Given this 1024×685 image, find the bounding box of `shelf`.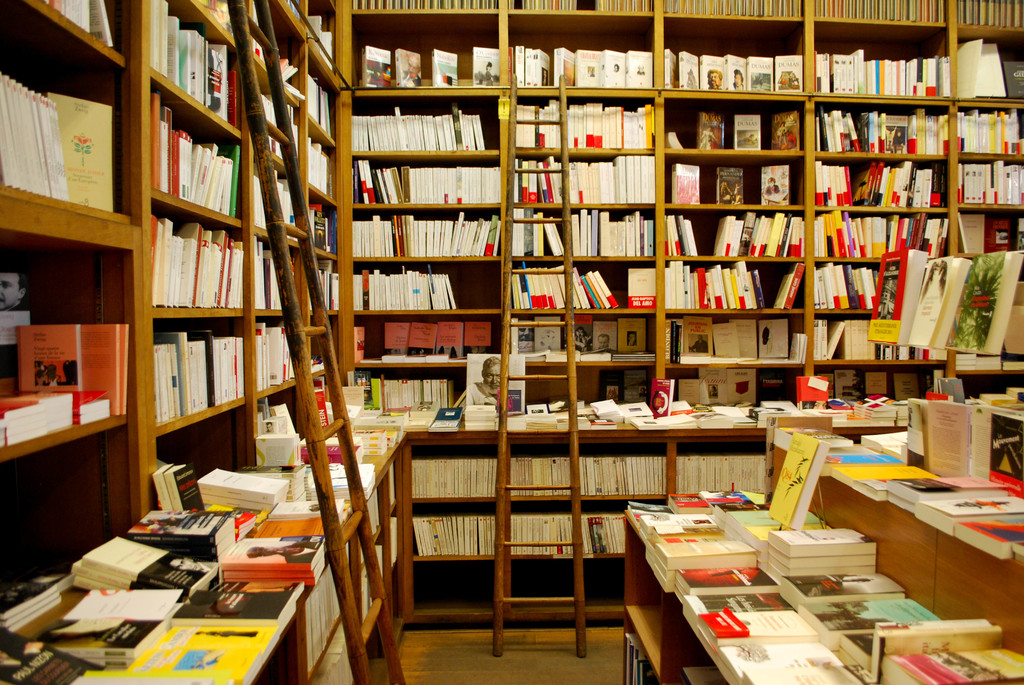
(x1=666, y1=434, x2=790, y2=509).
